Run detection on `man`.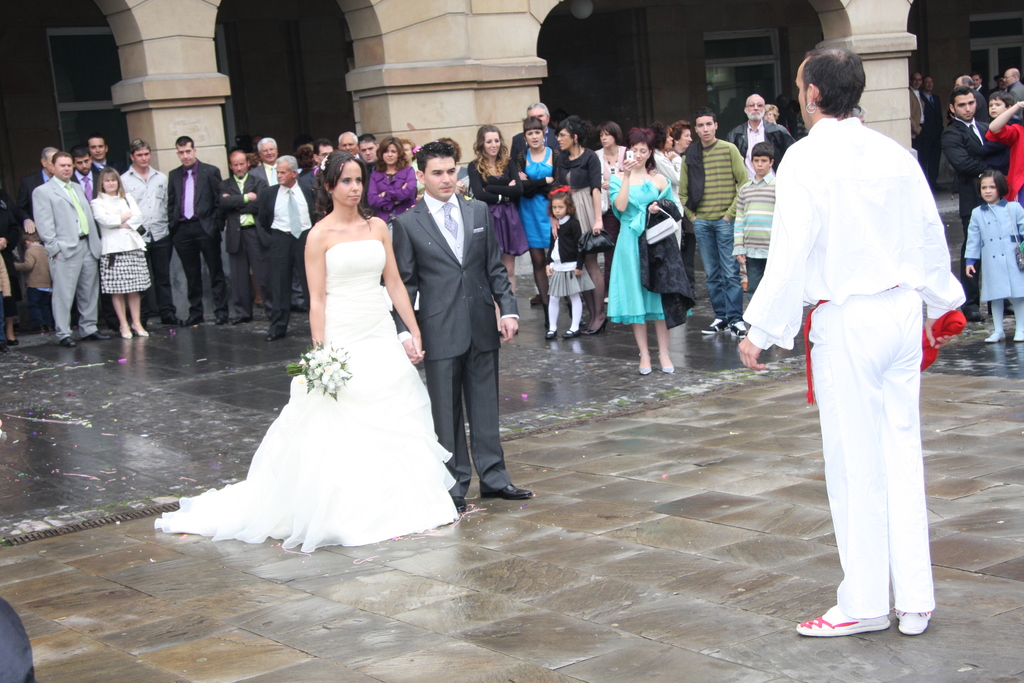
Result: detection(919, 76, 948, 174).
